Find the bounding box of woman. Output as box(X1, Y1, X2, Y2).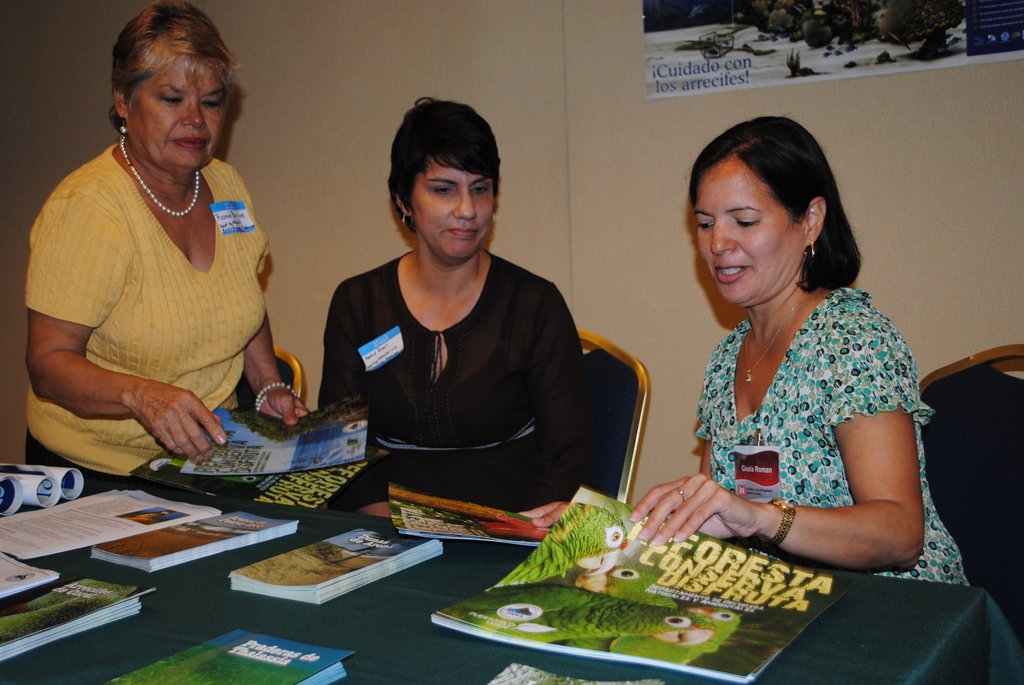
box(22, 0, 316, 491).
